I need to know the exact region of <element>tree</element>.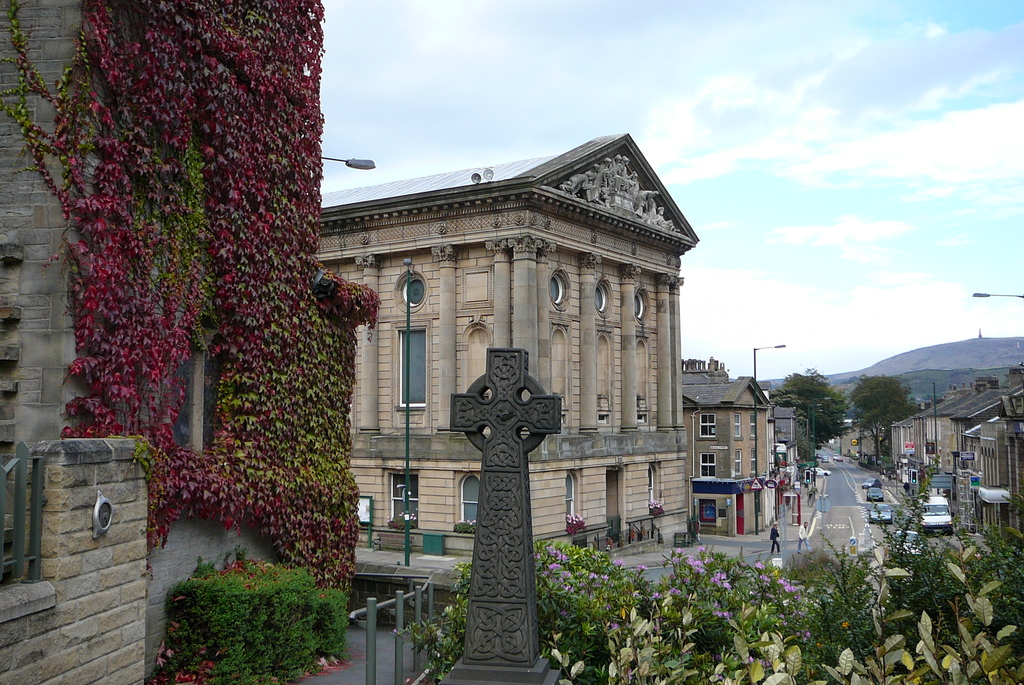
Region: <bbox>766, 368, 845, 453</bbox>.
